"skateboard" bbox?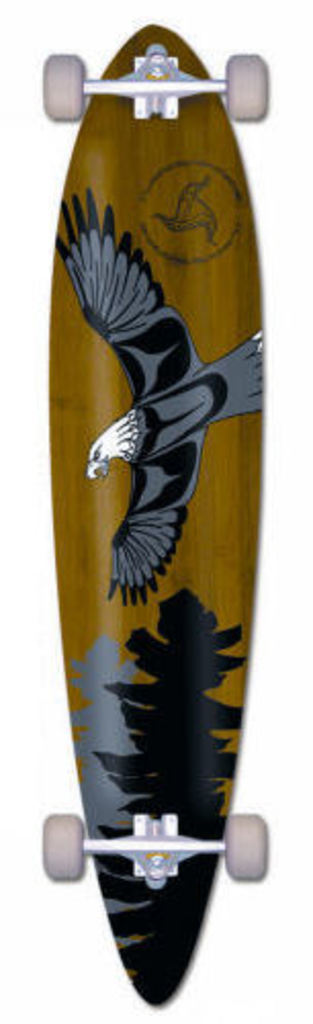
<box>41,25,270,1008</box>
